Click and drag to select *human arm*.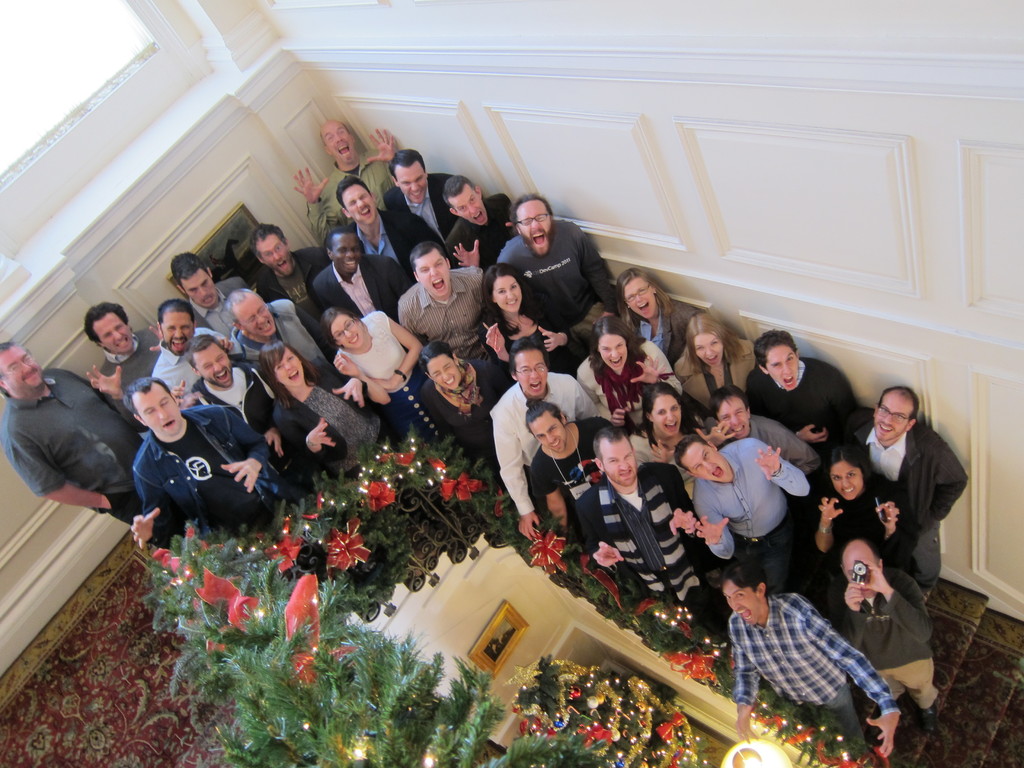
Selection: 724/614/764/749.
